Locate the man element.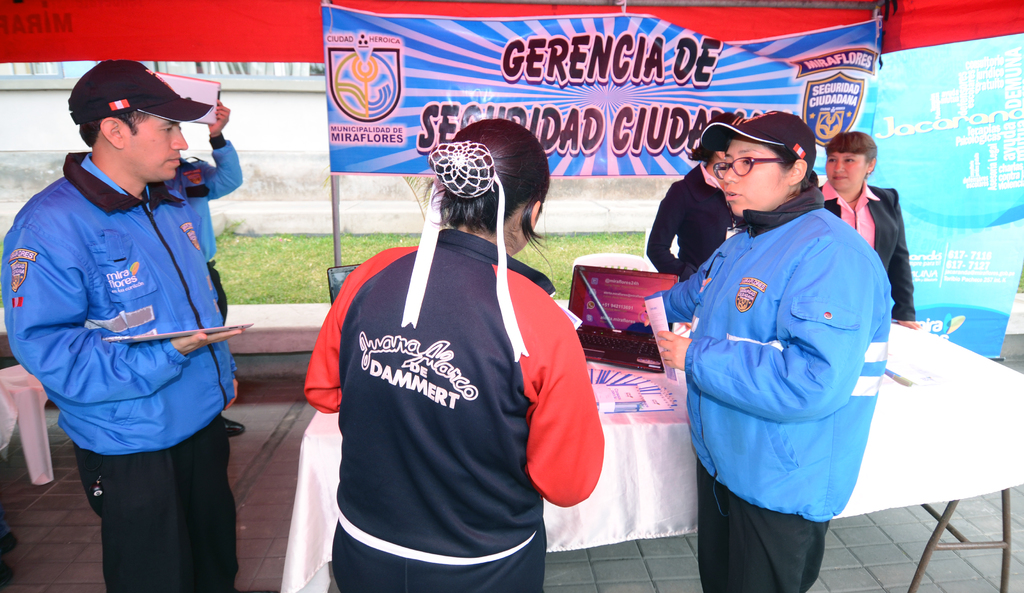
Element bbox: left=0, top=62, right=258, bottom=592.
